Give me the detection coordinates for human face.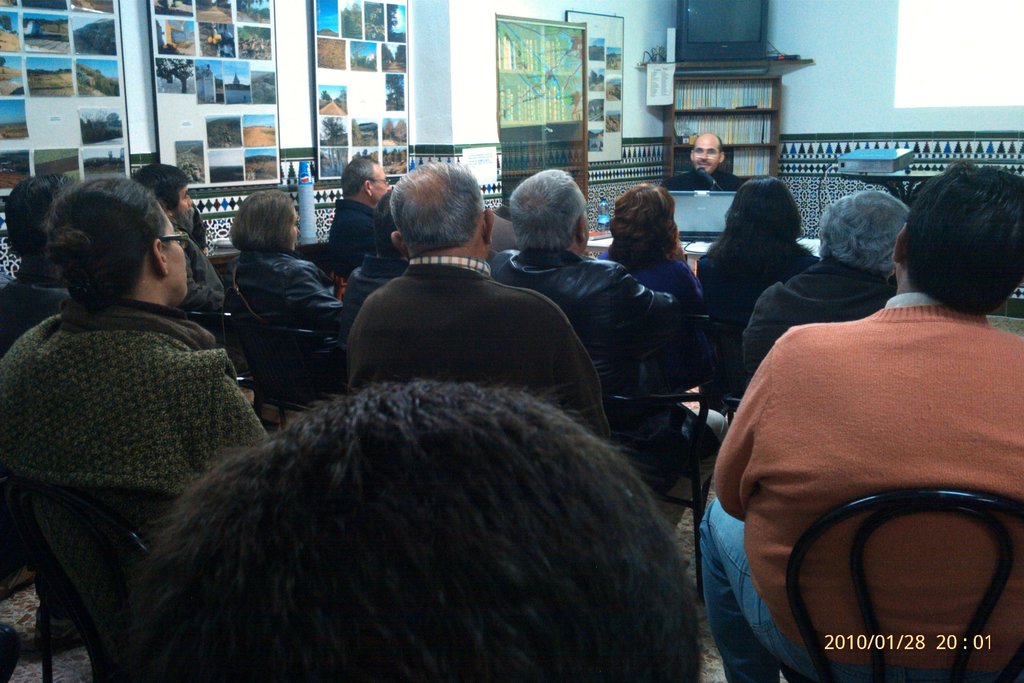
<region>161, 206, 186, 297</region>.
